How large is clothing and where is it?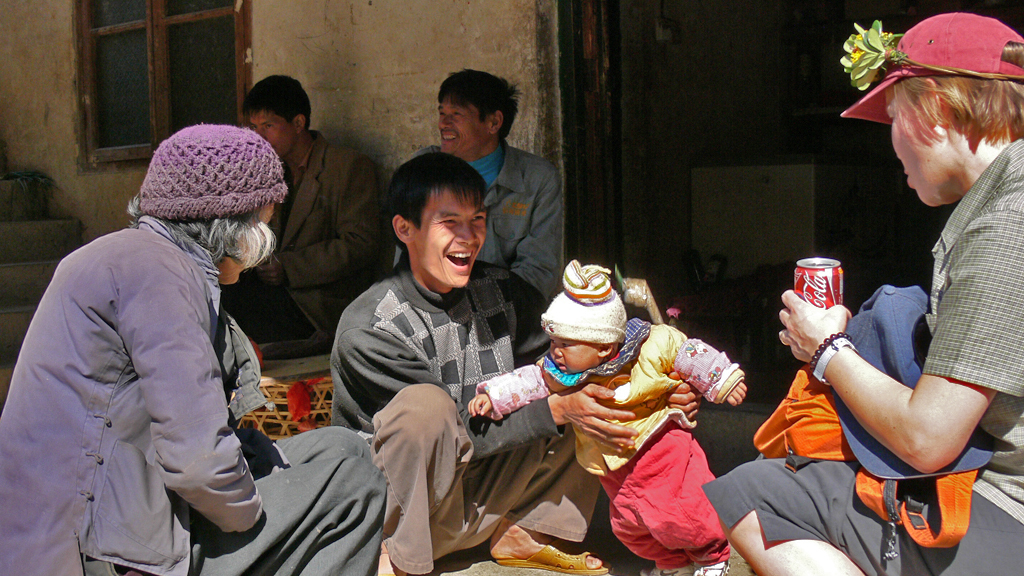
Bounding box: left=700, top=140, right=1023, bottom=575.
